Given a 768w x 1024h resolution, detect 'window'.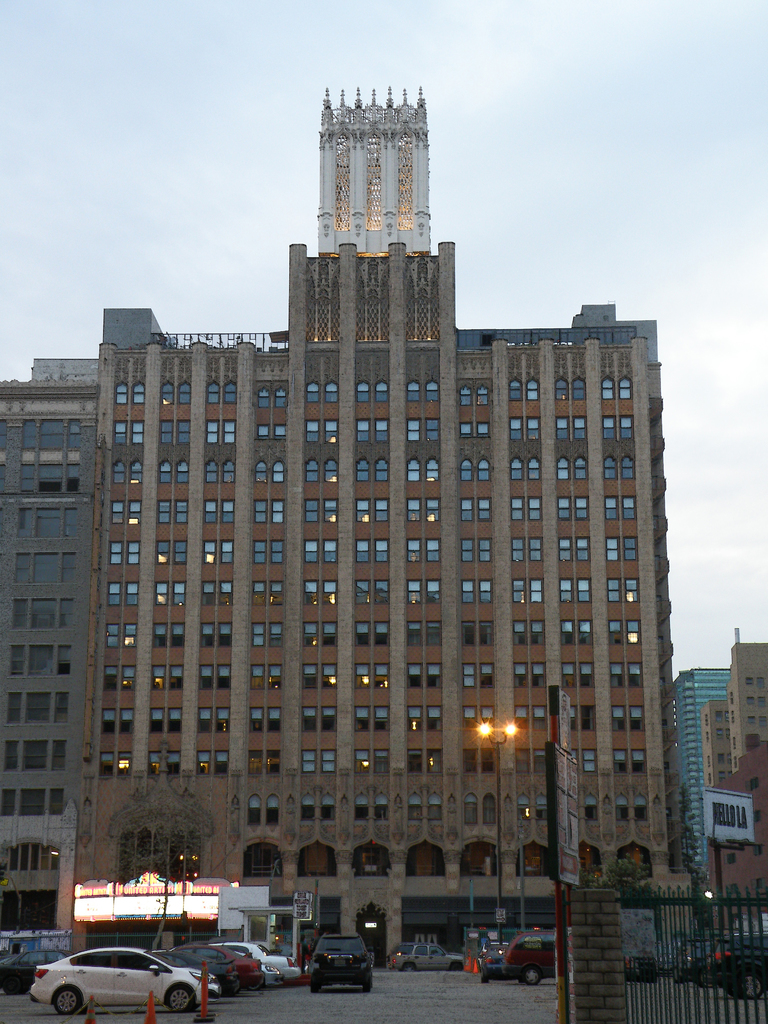
[left=154, top=586, right=186, bottom=613].
